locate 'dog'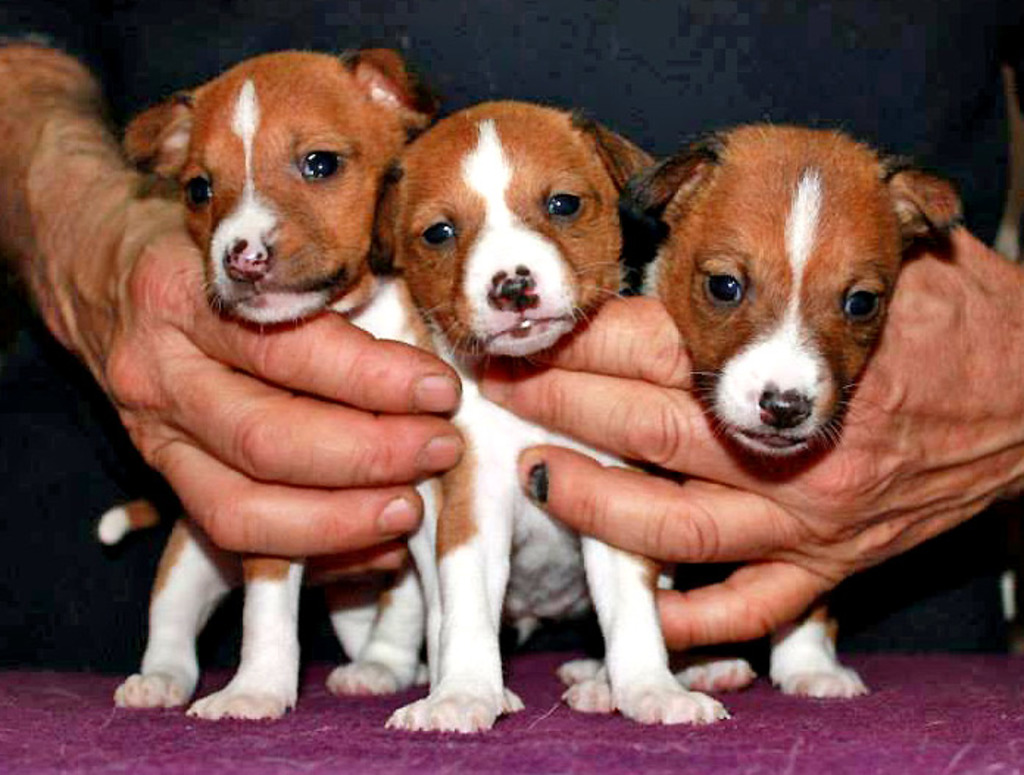
374,96,722,725
